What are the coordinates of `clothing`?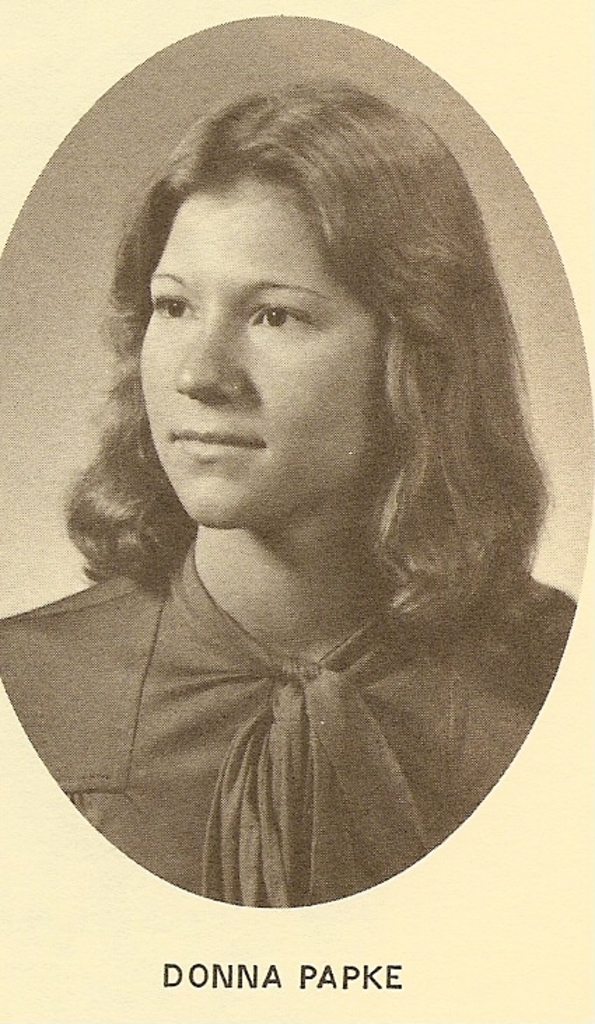
<region>67, 520, 517, 887</region>.
